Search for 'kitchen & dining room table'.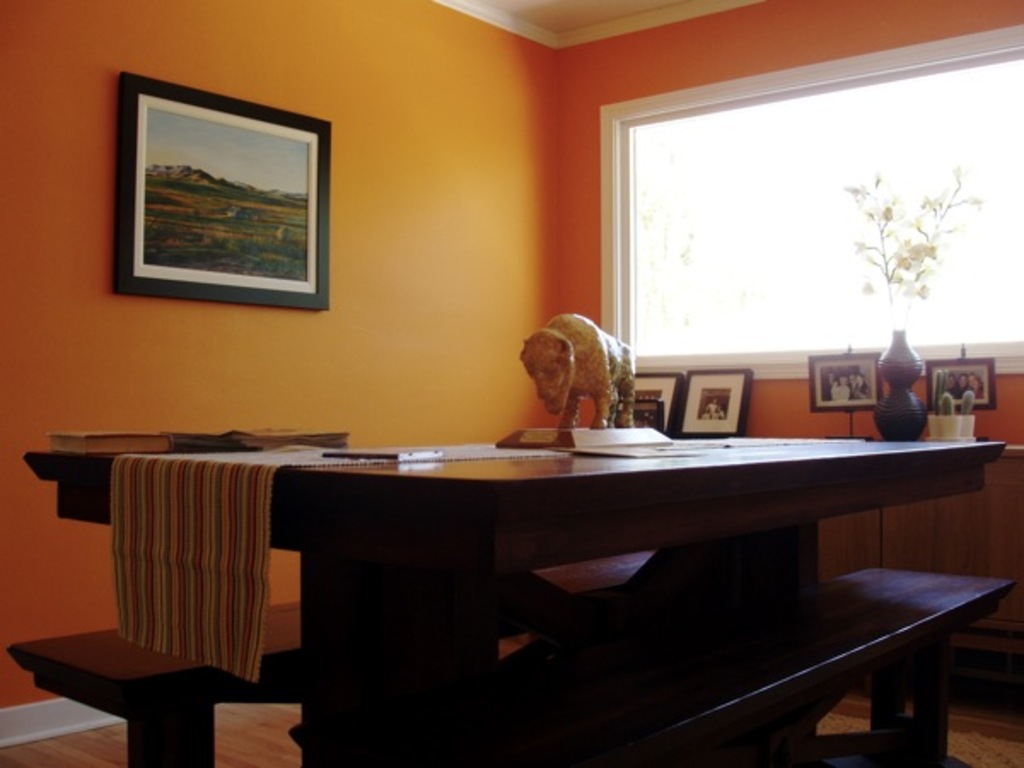
Found at [31, 430, 1007, 766].
